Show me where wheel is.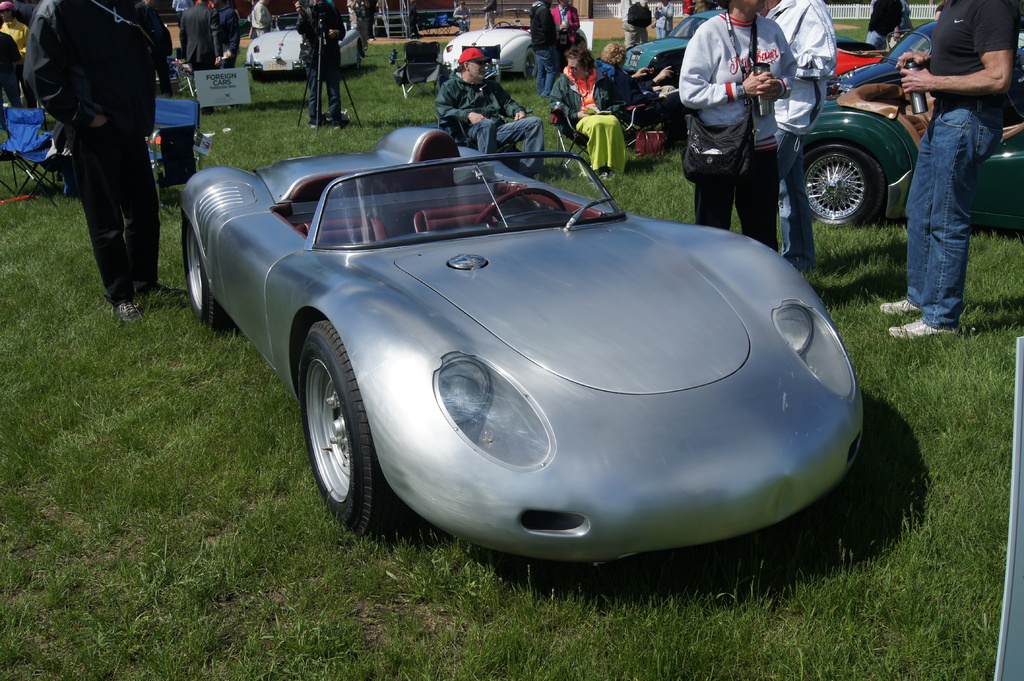
wheel is at detection(806, 141, 892, 225).
